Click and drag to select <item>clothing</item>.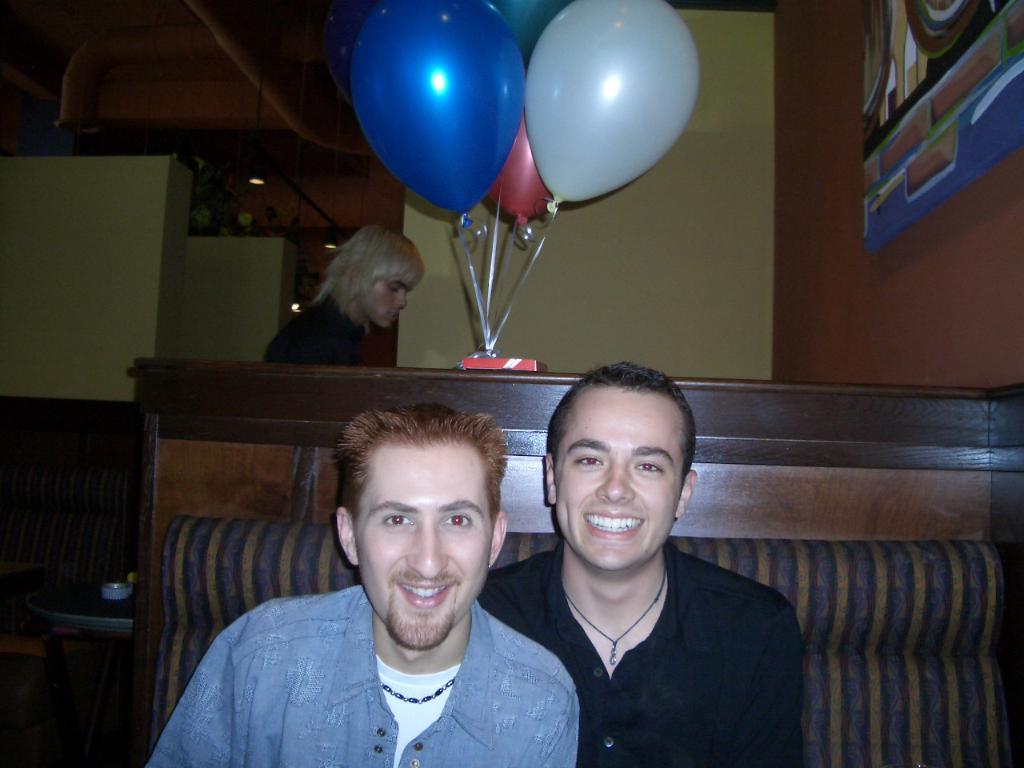
Selection: [263, 284, 371, 362].
